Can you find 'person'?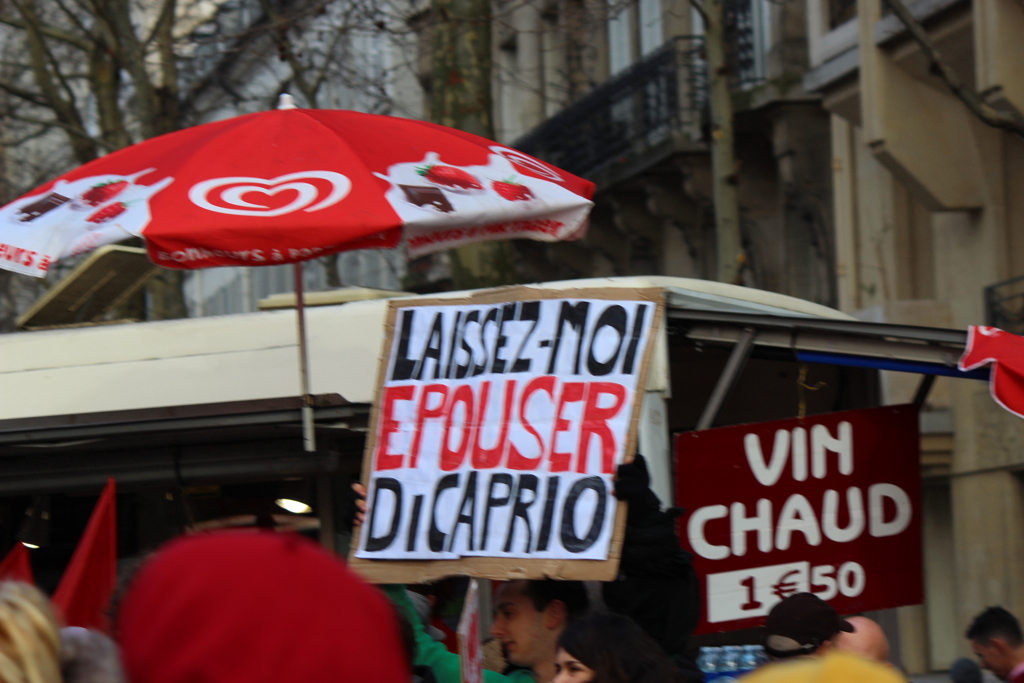
Yes, bounding box: rect(833, 618, 903, 670).
